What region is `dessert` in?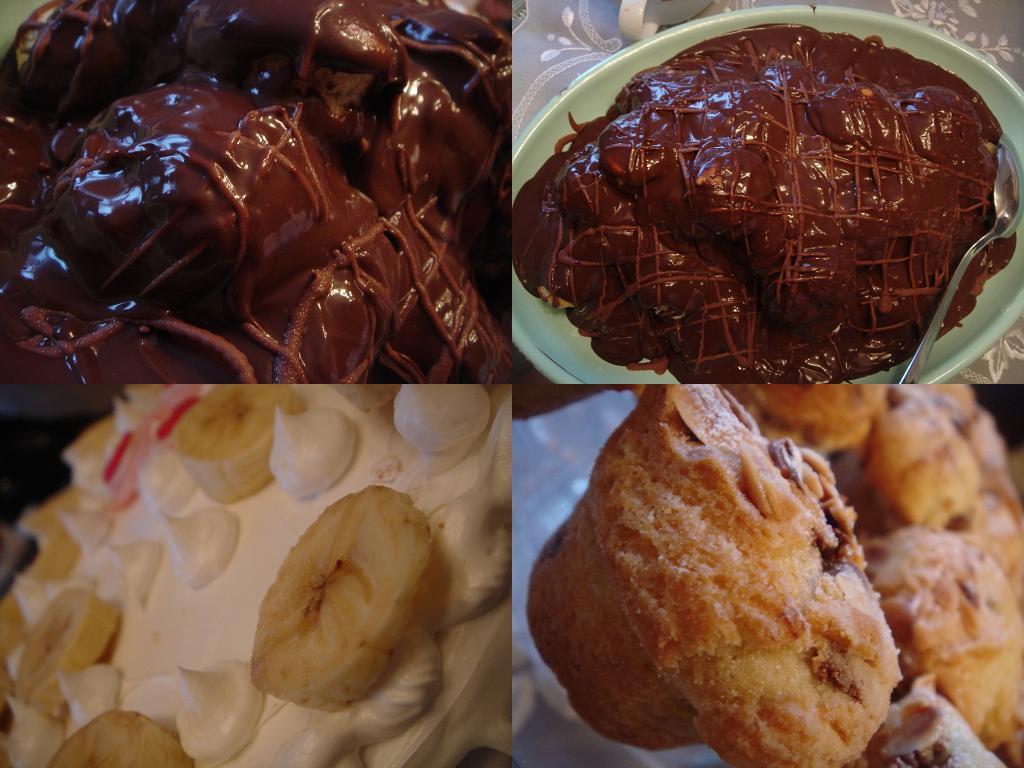
left=178, top=387, right=287, bottom=499.
